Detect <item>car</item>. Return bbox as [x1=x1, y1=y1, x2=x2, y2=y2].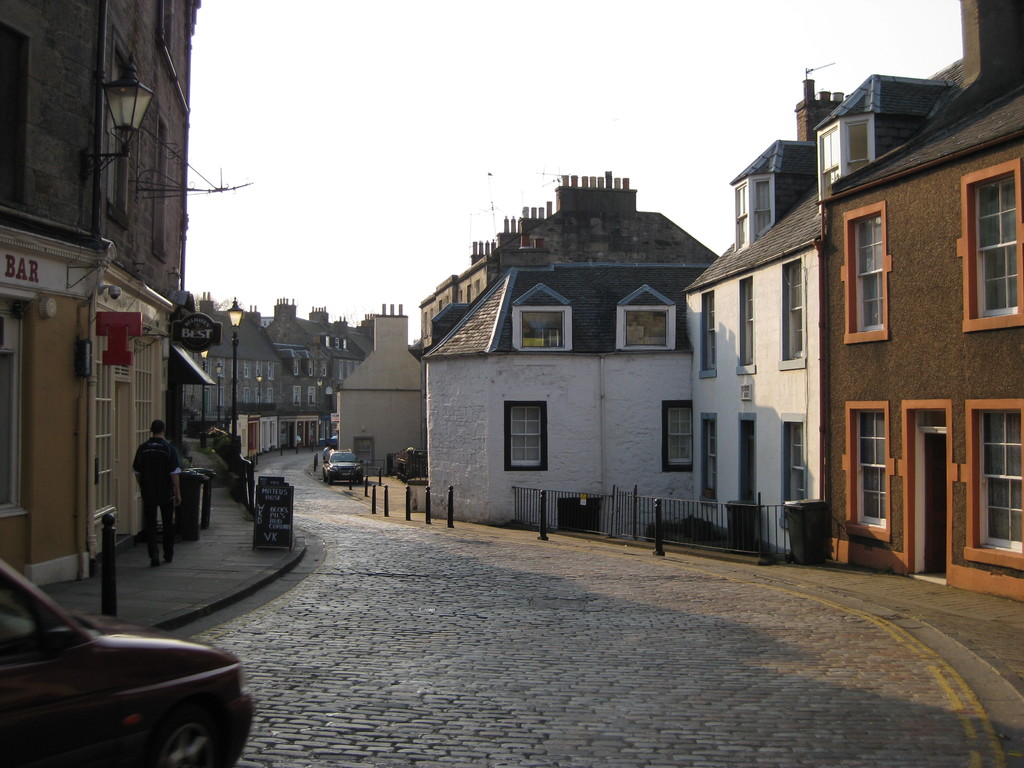
[x1=0, y1=582, x2=253, y2=762].
